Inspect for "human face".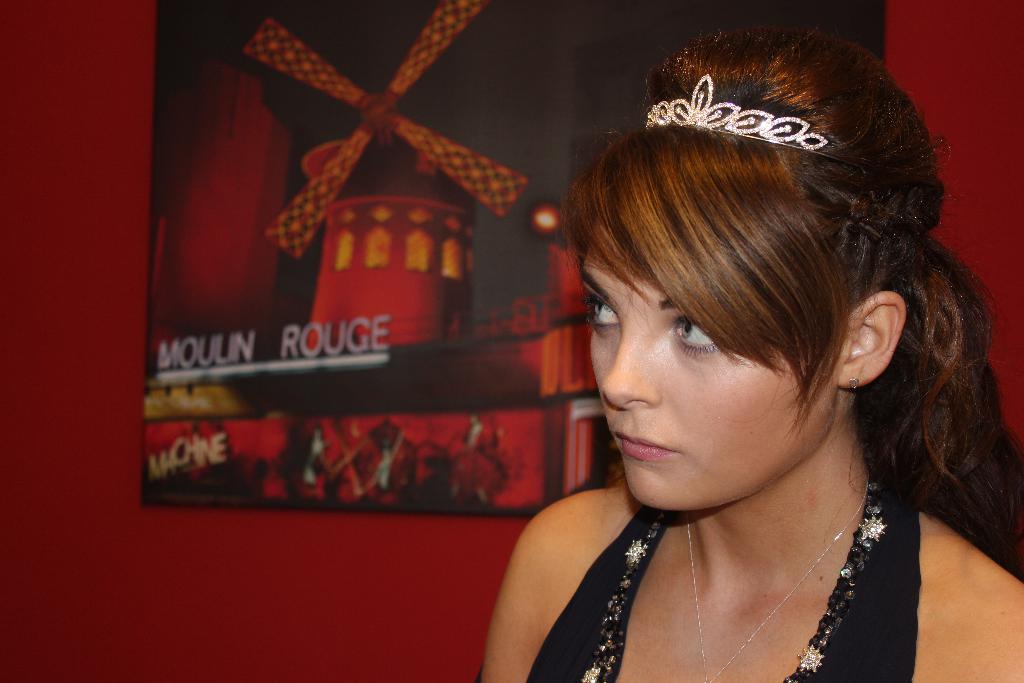
Inspection: {"x1": 582, "y1": 227, "x2": 840, "y2": 517}.
